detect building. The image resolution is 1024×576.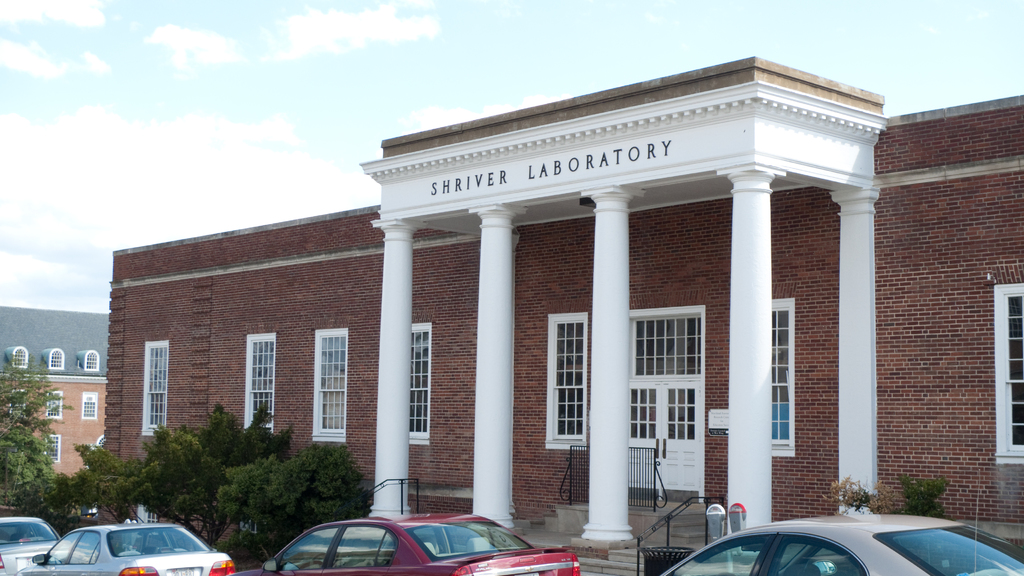
(x1=99, y1=51, x2=1023, y2=574).
